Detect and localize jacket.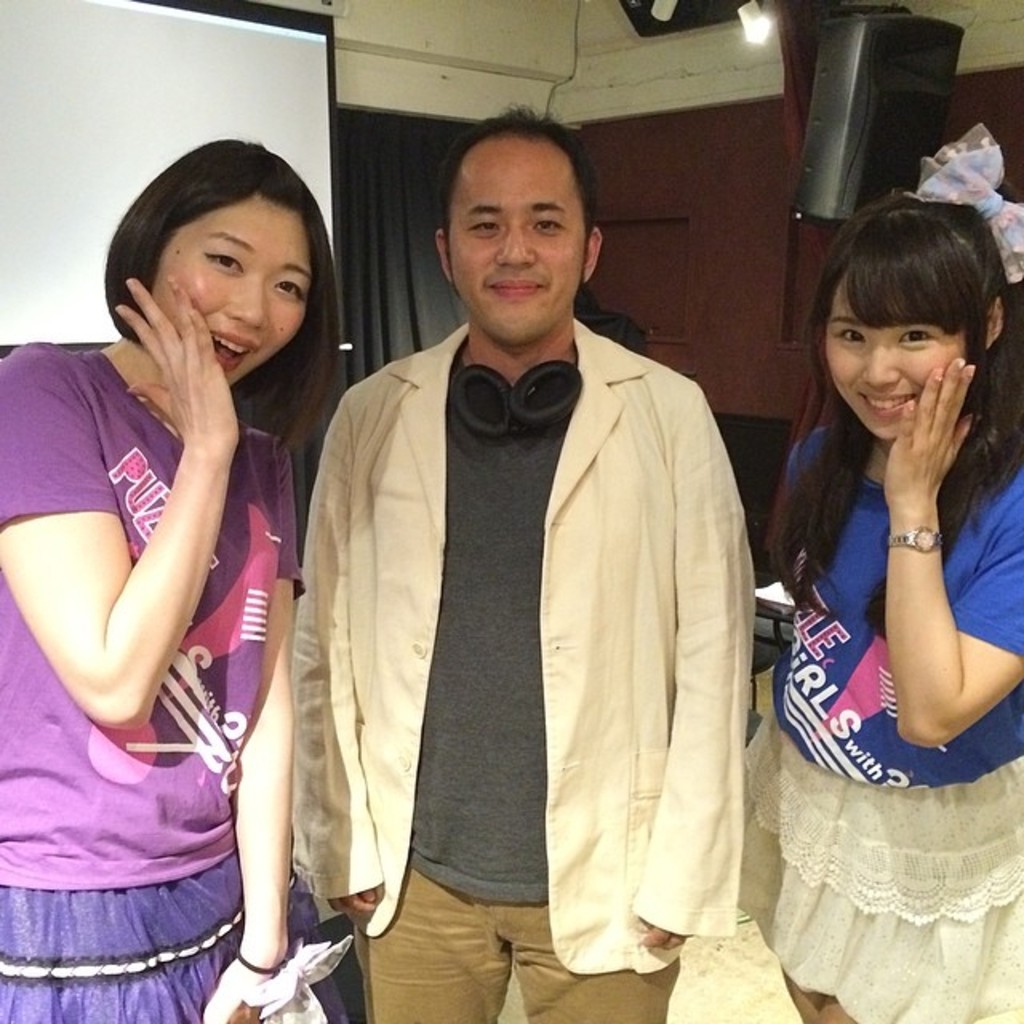
Localized at {"left": 288, "top": 322, "right": 760, "bottom": 973}.
